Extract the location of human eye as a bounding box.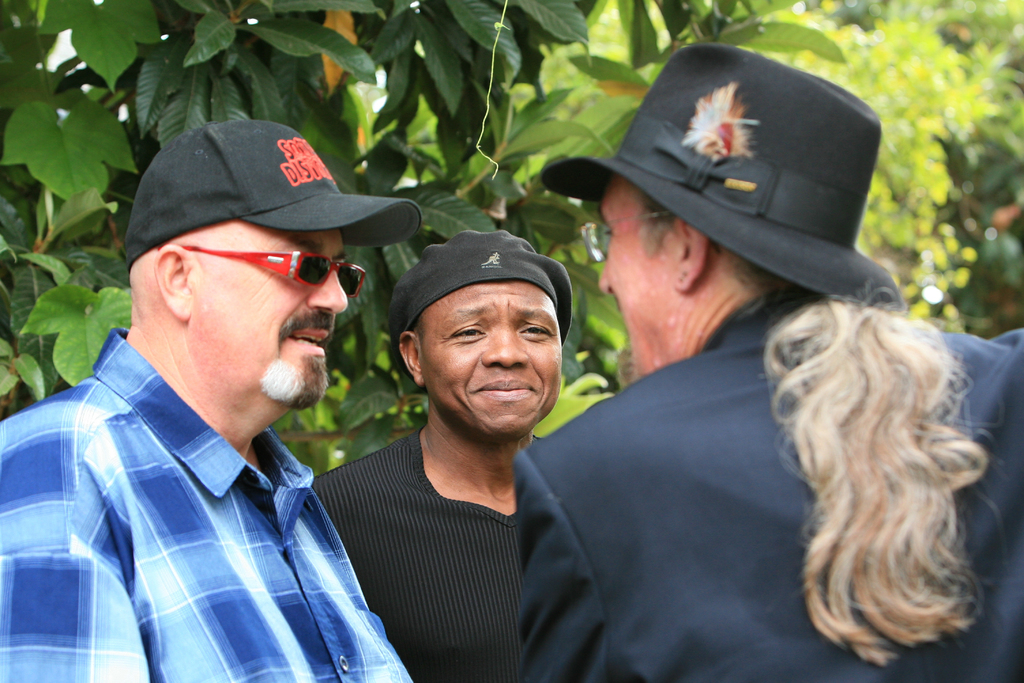
bbox=[517, 320, 548, 337].
